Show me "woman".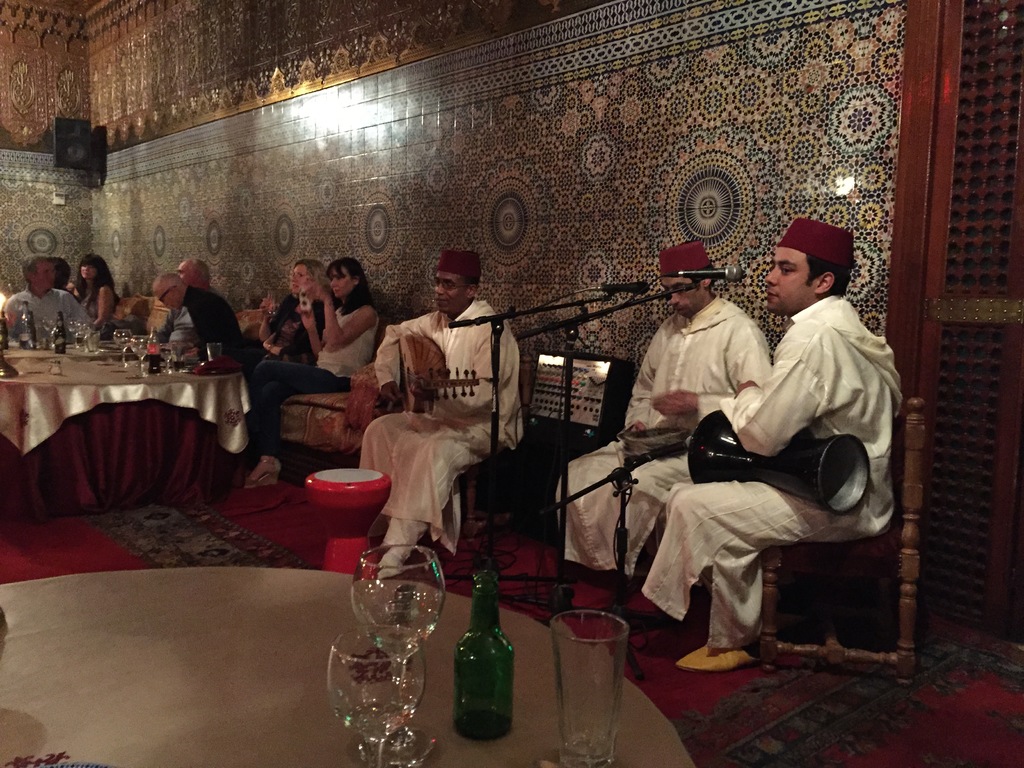
"woman" is here: rect(243, 255, 388, 488).
